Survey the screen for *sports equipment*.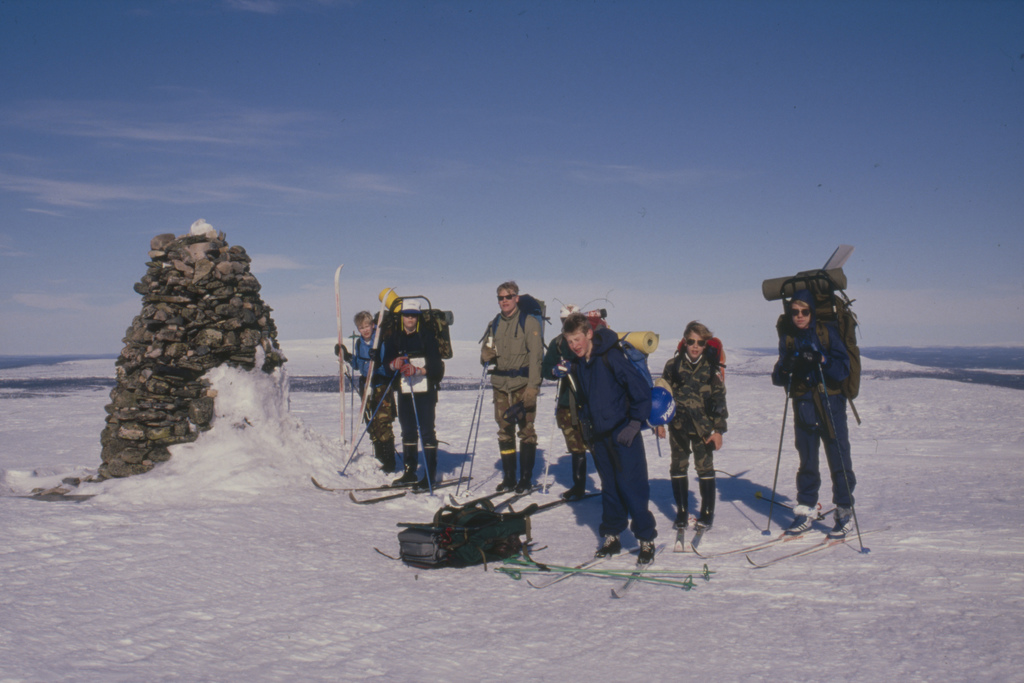
Survey found: l=345, t=472, r=464, b=508.
